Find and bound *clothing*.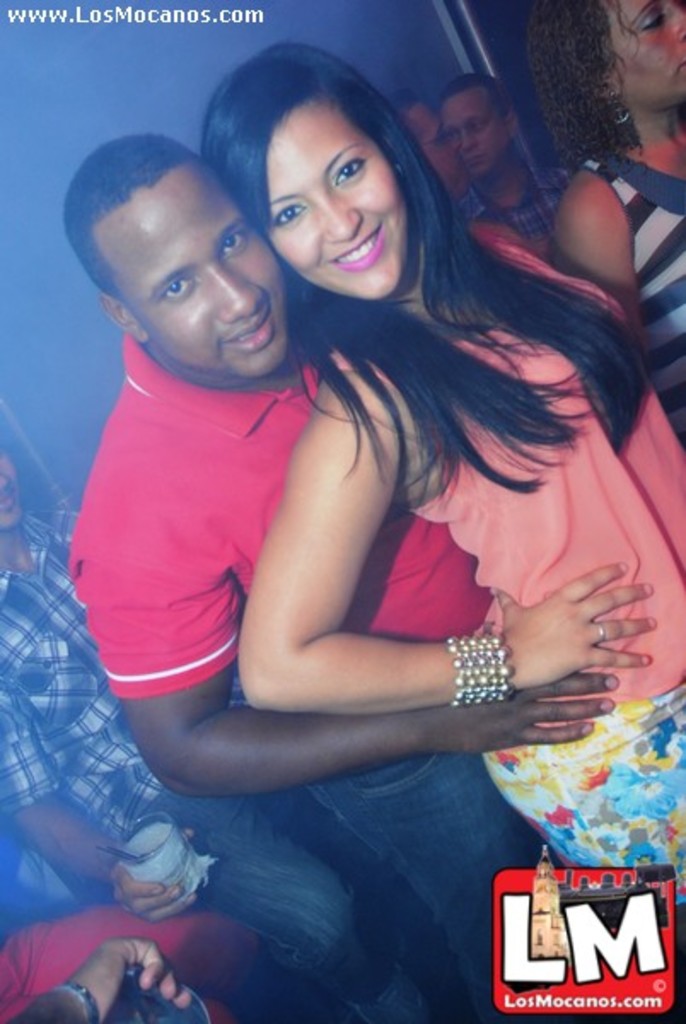
Bound: [67, 333, 560, 1022].
